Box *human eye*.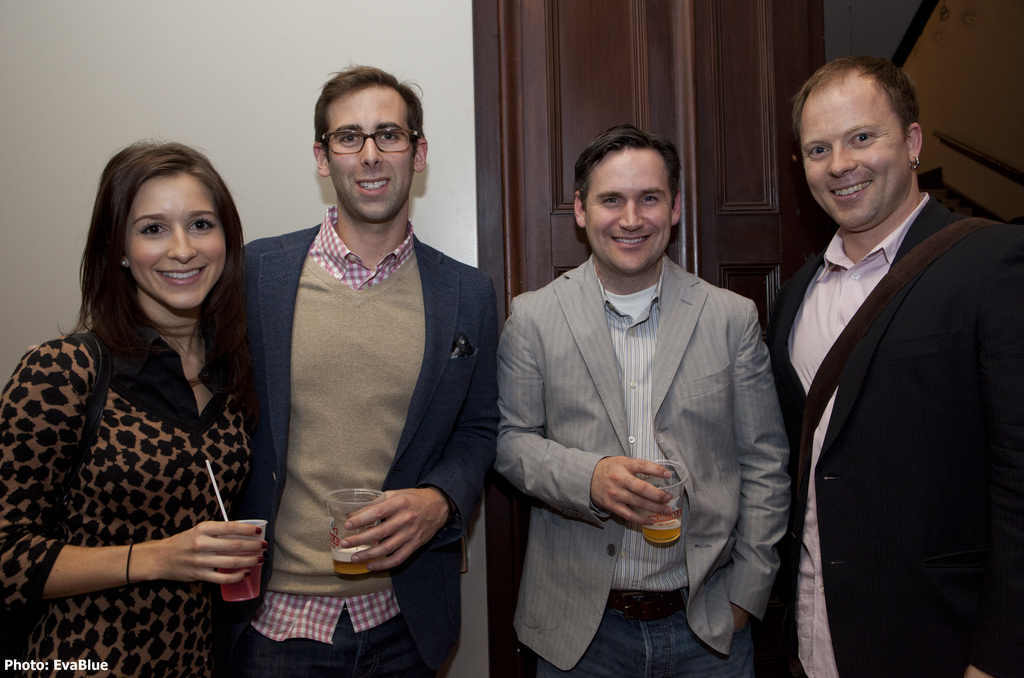
bbox=(334, 133, 359, 144).
